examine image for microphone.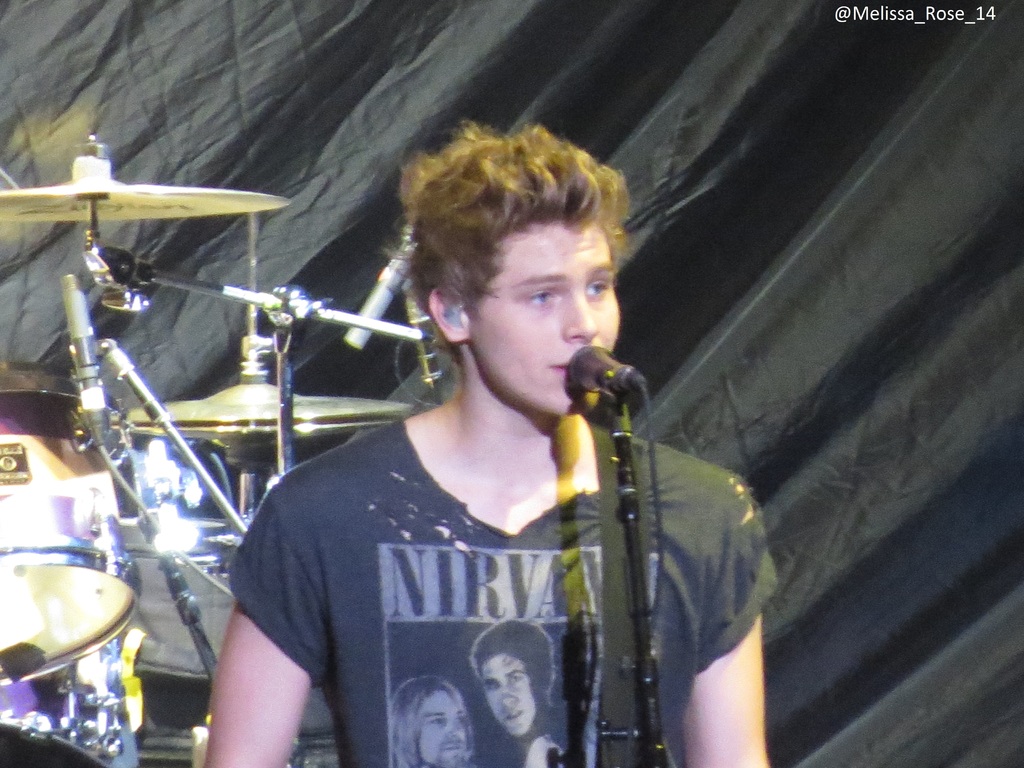
Examination result: {"x1": 344, "y1": 223, "x2": 423, "y2": 348}.
